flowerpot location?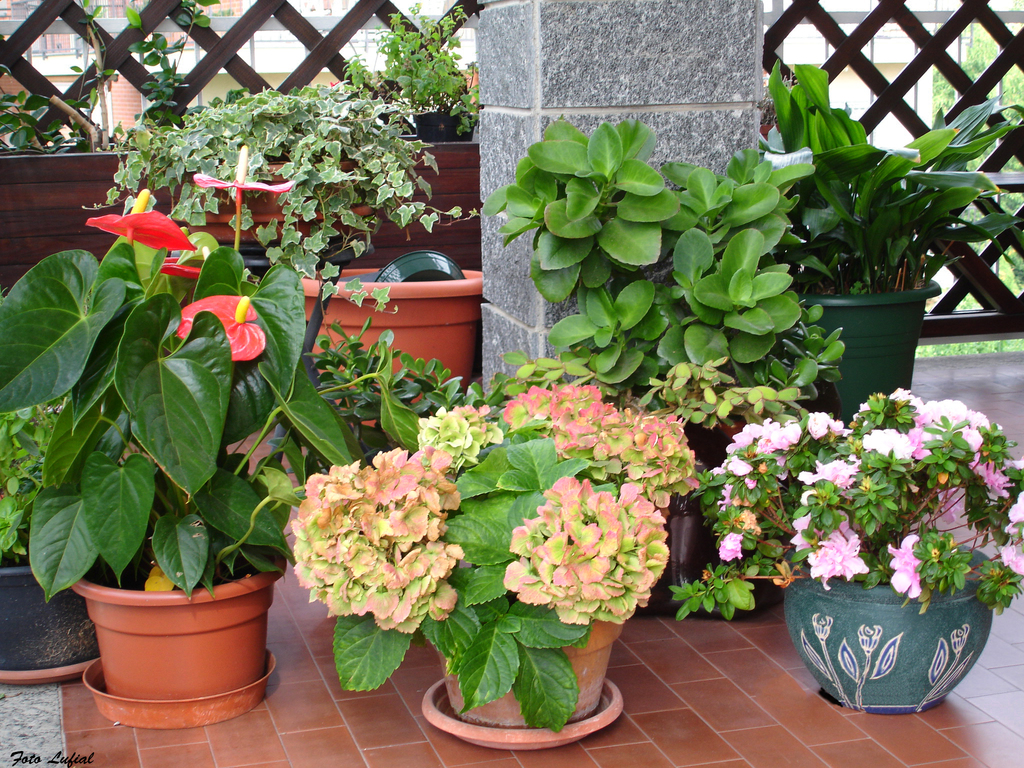
region(411, 109, 469, 140)
